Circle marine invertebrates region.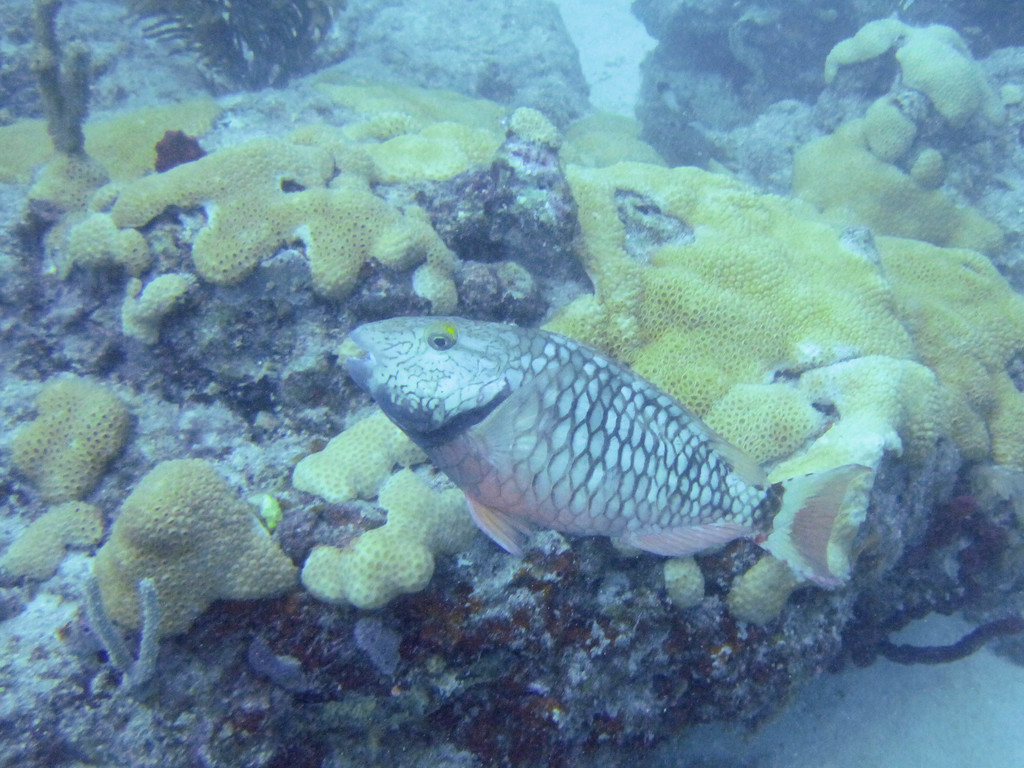
Region: [284,78,540,201].
